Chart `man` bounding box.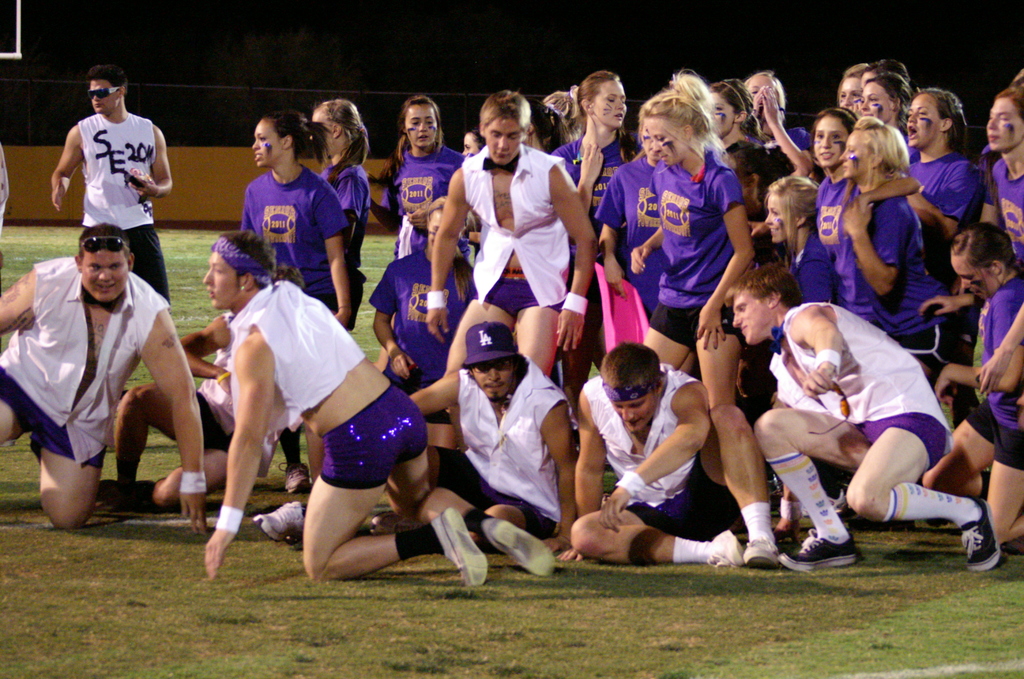
Charted: {"left": 205, "top": 230, "right": 552, "bottom": 587}.
